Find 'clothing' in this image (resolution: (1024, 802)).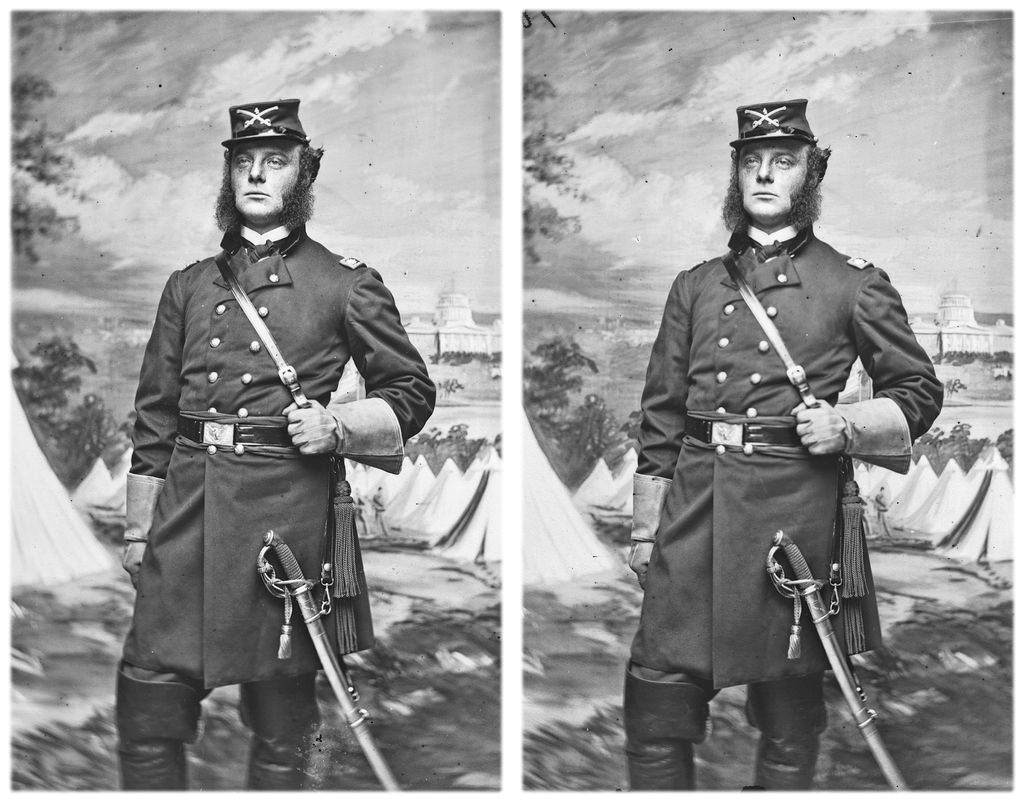
(617,234,963,801).
